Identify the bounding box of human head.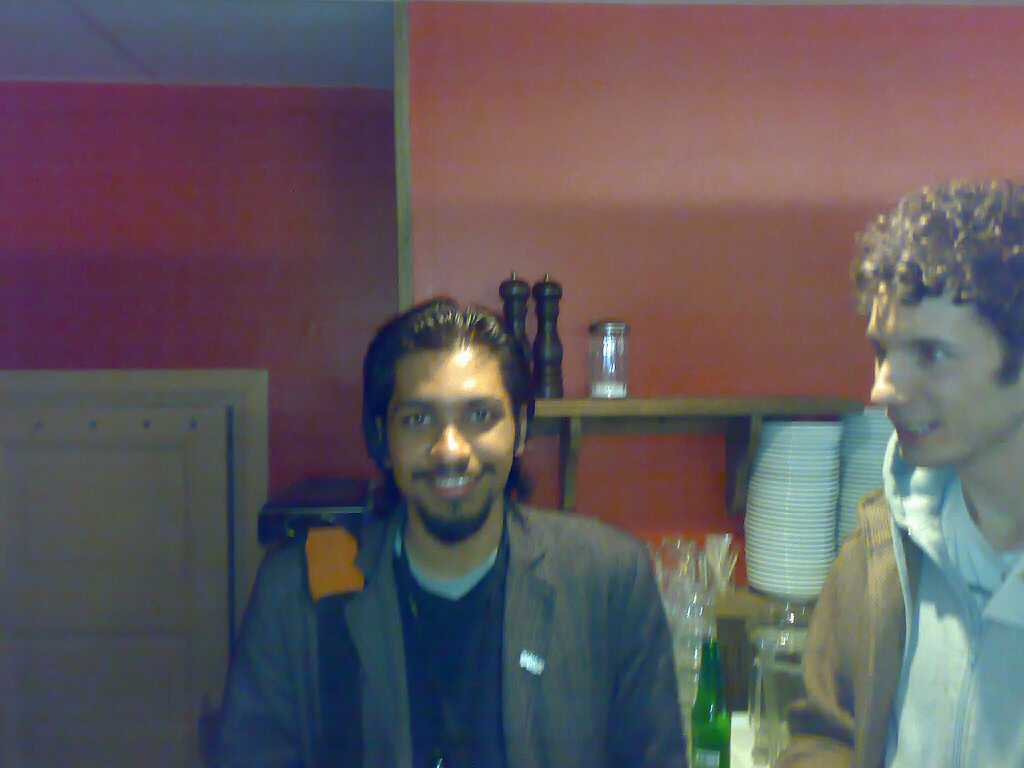
[x1=864, y1=179, x2=1023, y2=467].
